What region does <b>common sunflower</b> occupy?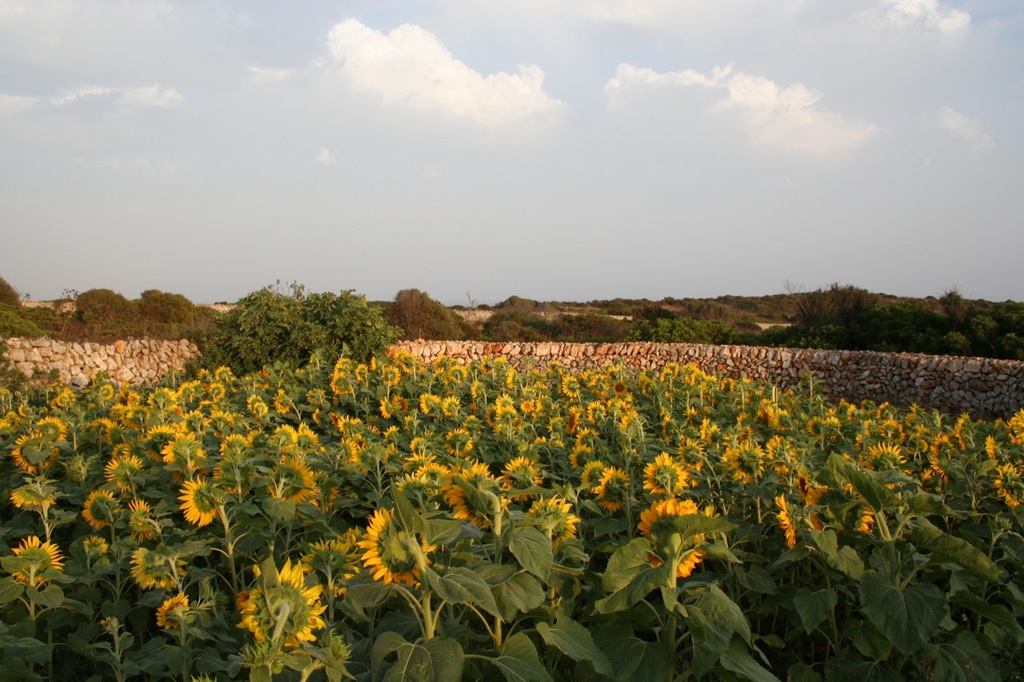
box=[343, 504, 424, 596].
